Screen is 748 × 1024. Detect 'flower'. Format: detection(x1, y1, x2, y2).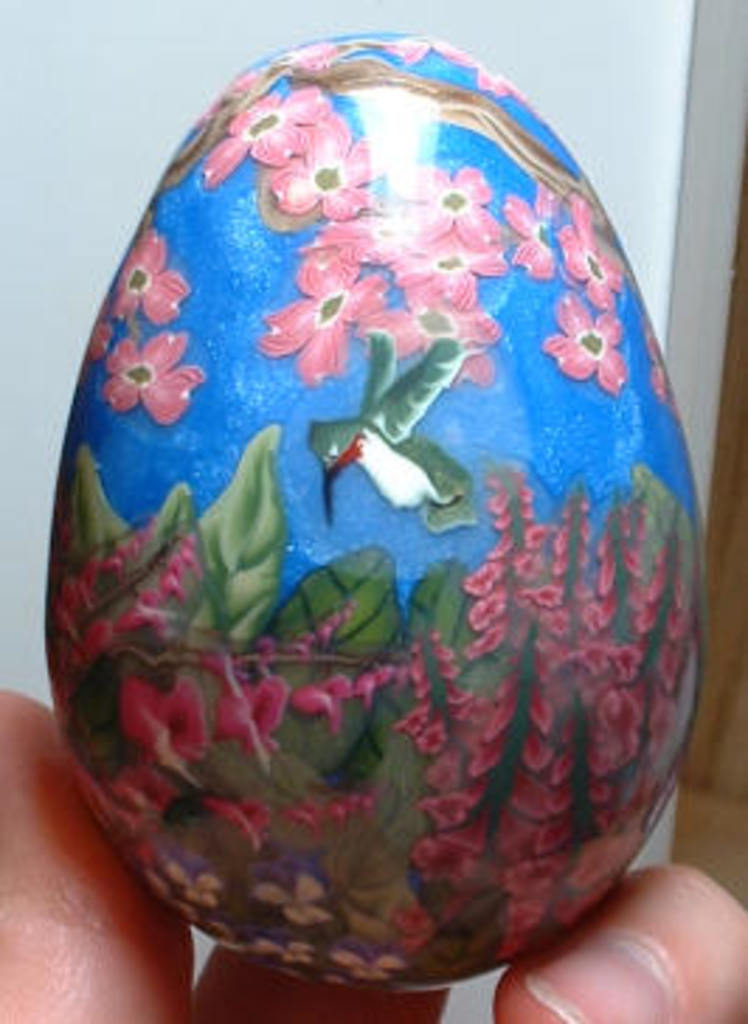
detection(112, 219, 183, 318).
